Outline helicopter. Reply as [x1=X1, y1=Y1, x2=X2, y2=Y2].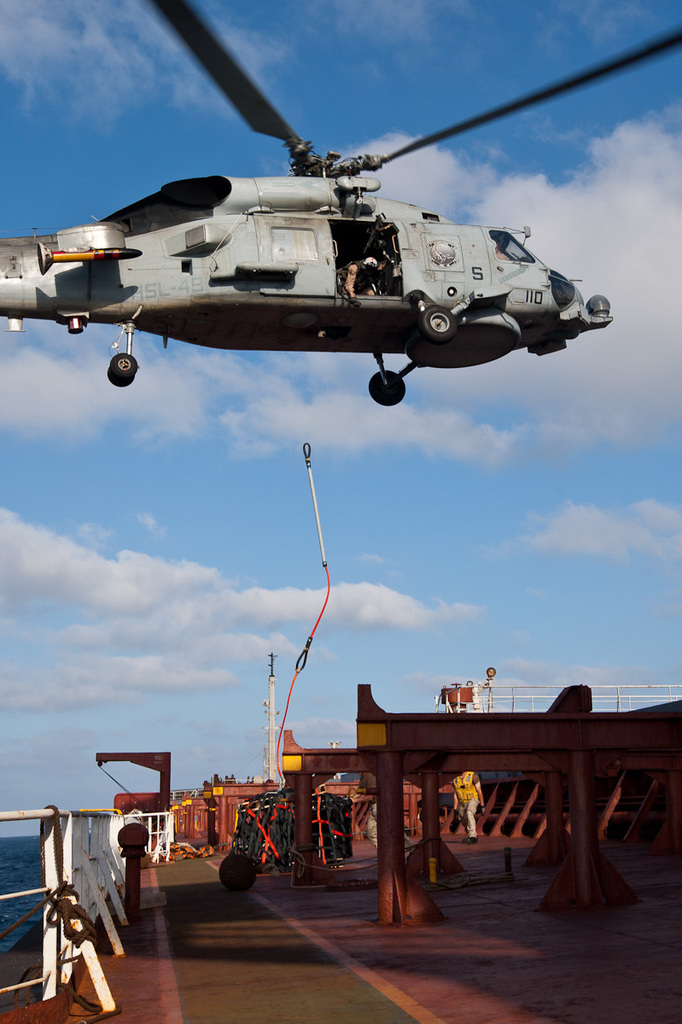
[x1=0, y1=22, x2=651, y2=410].
